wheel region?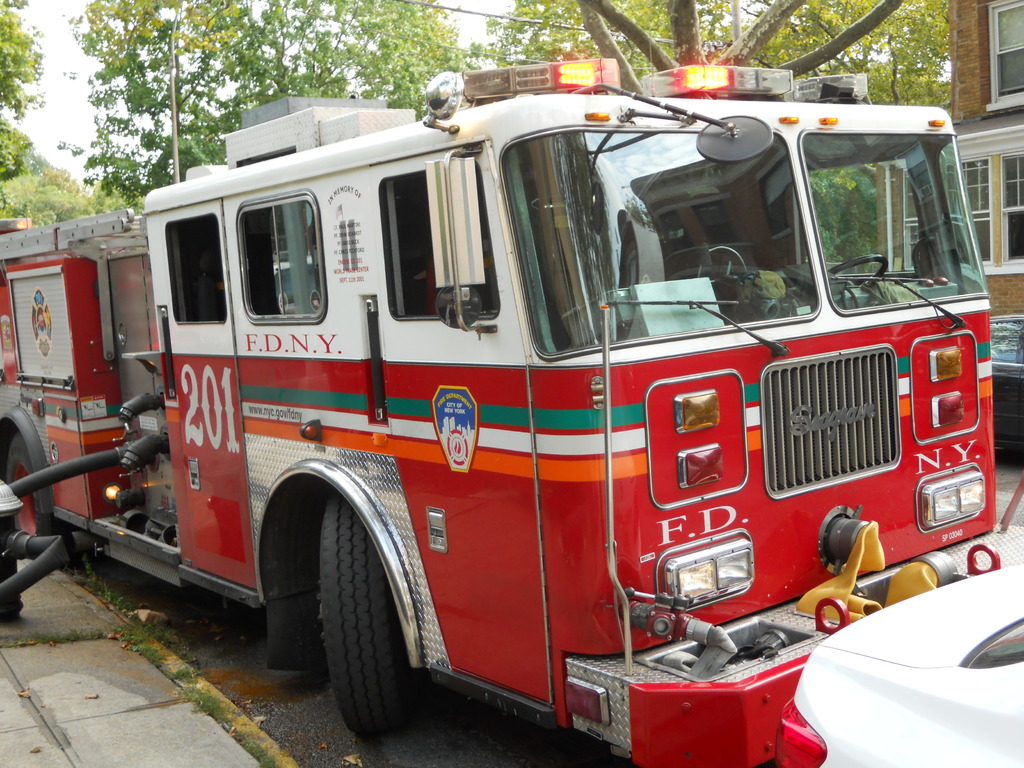
[0,426,62,563]
